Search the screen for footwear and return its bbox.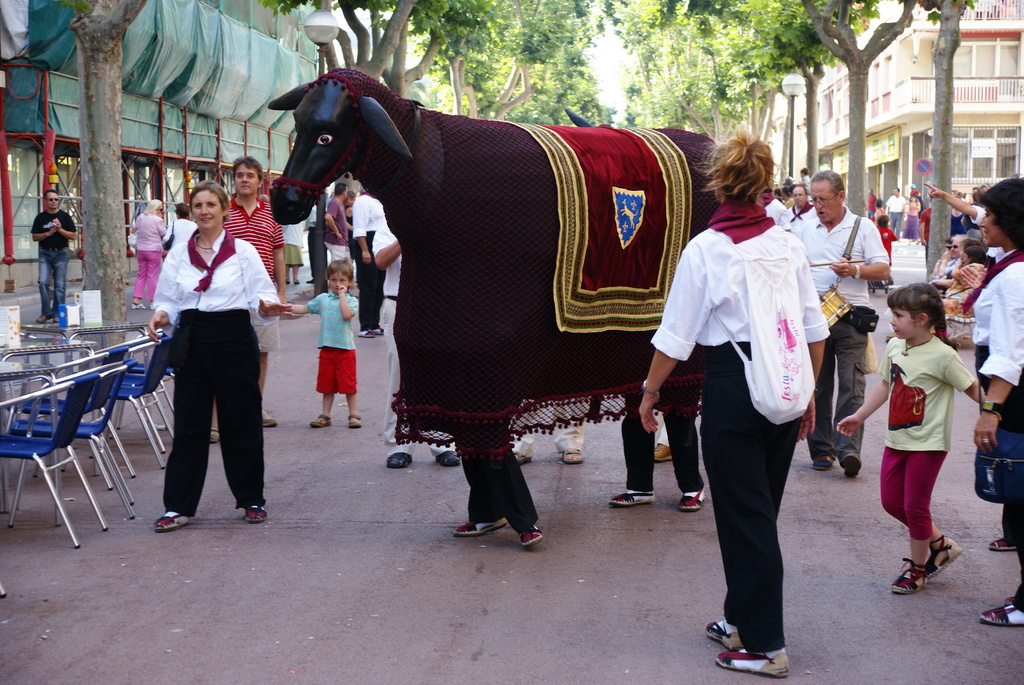
Found: locate(36, 315, 46, 326).
